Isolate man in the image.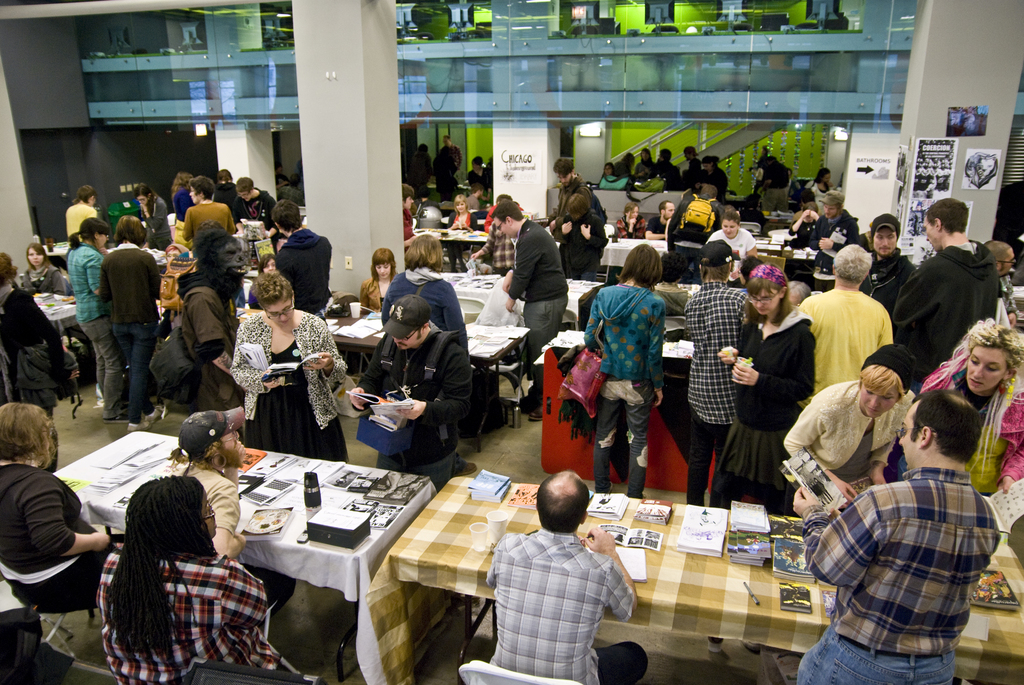
Isolated region: bbox=[488, 471, 644, 684].
